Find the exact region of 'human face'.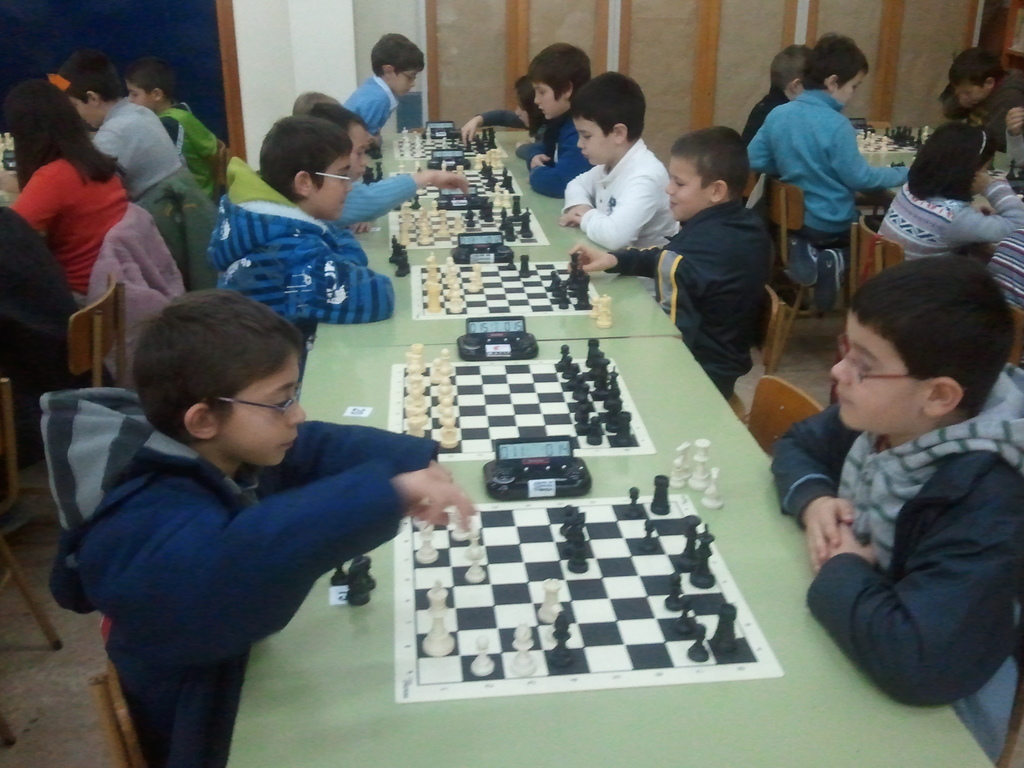
Exact region: rect(216, 344, 306, 466).
